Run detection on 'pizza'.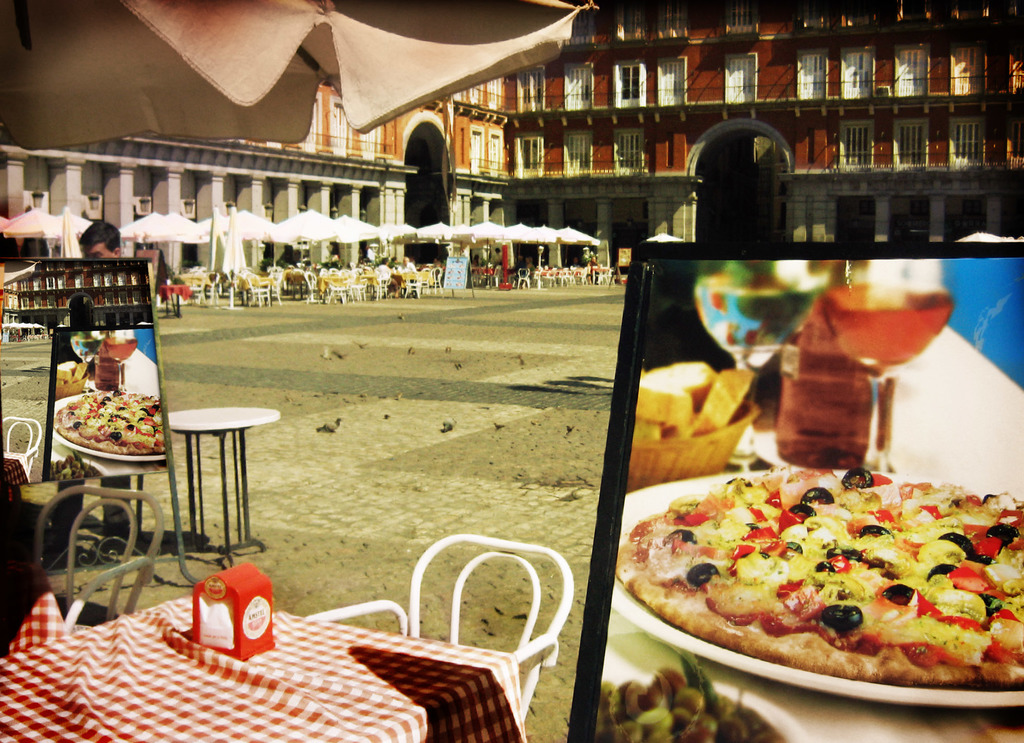
Result: [56, 387, 164, 457].
